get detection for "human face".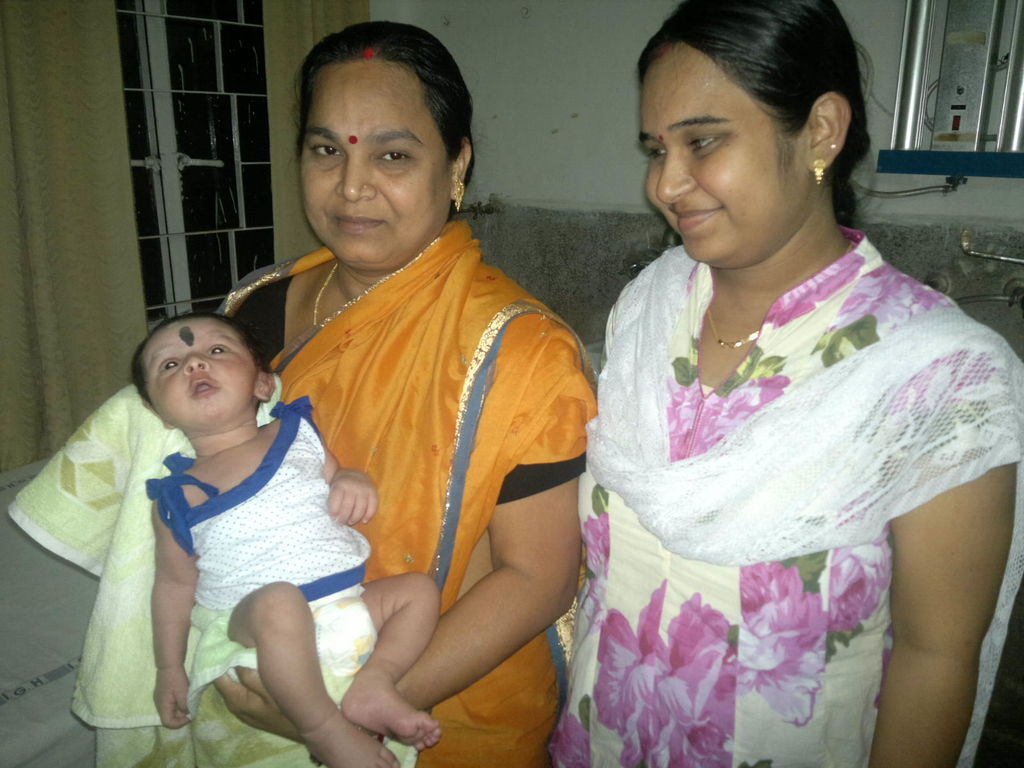
Detection: [left=634, top=45, right=812, bottom=271].
